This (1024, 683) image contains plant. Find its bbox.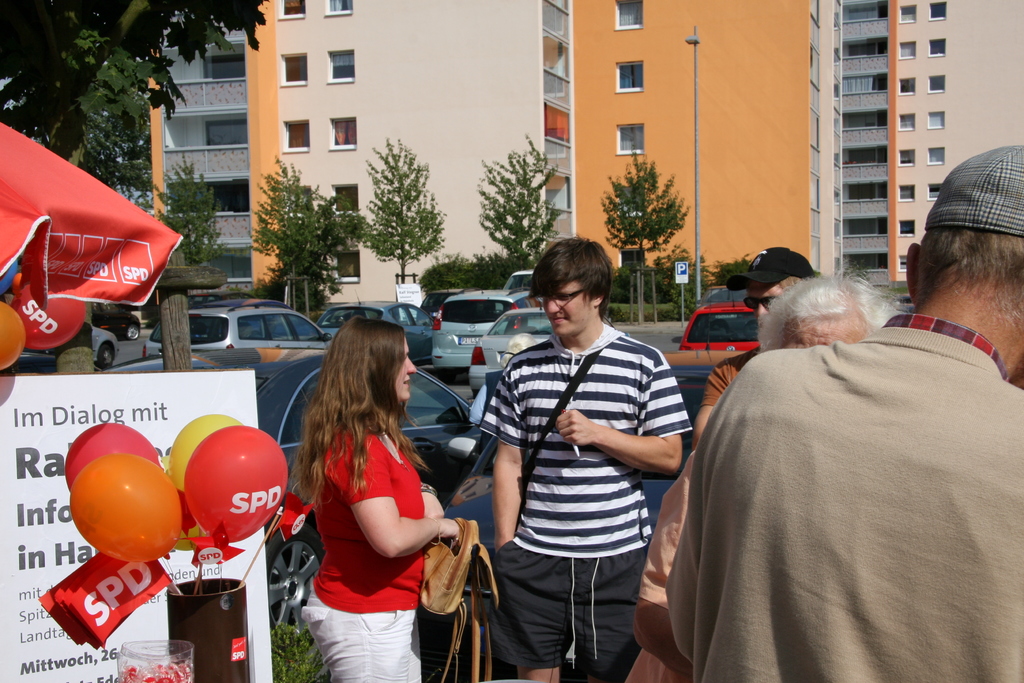
select_region(715, 253, 750, 291).
